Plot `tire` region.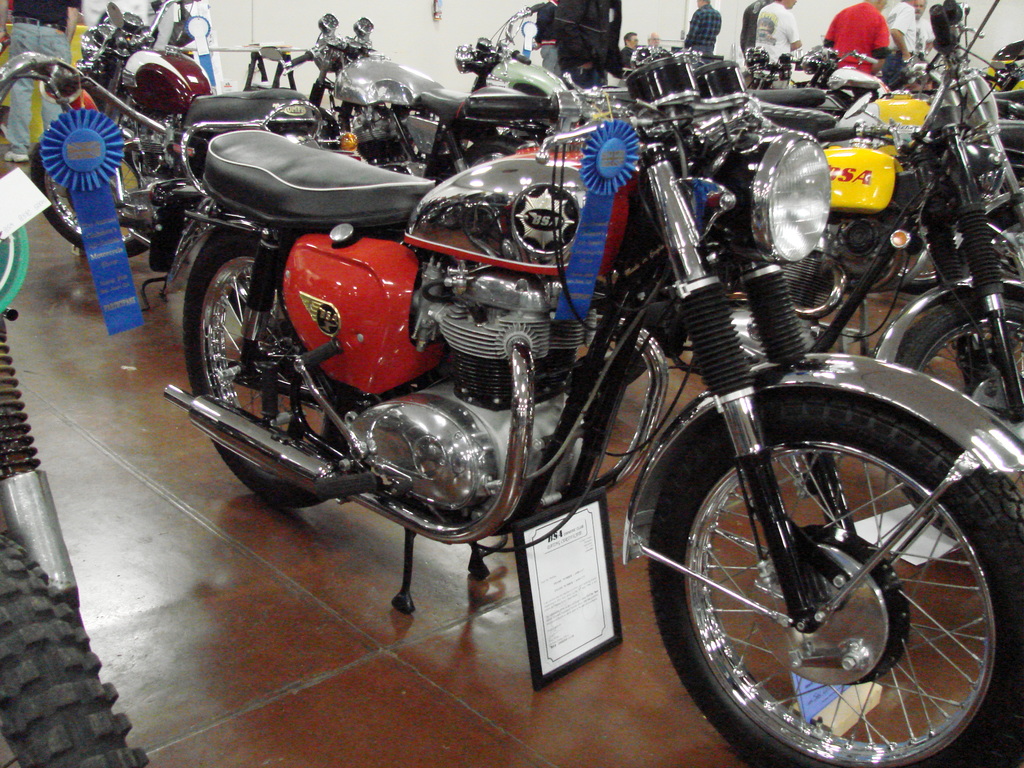
Plotted at bbox(179, 212, 355, 500).
